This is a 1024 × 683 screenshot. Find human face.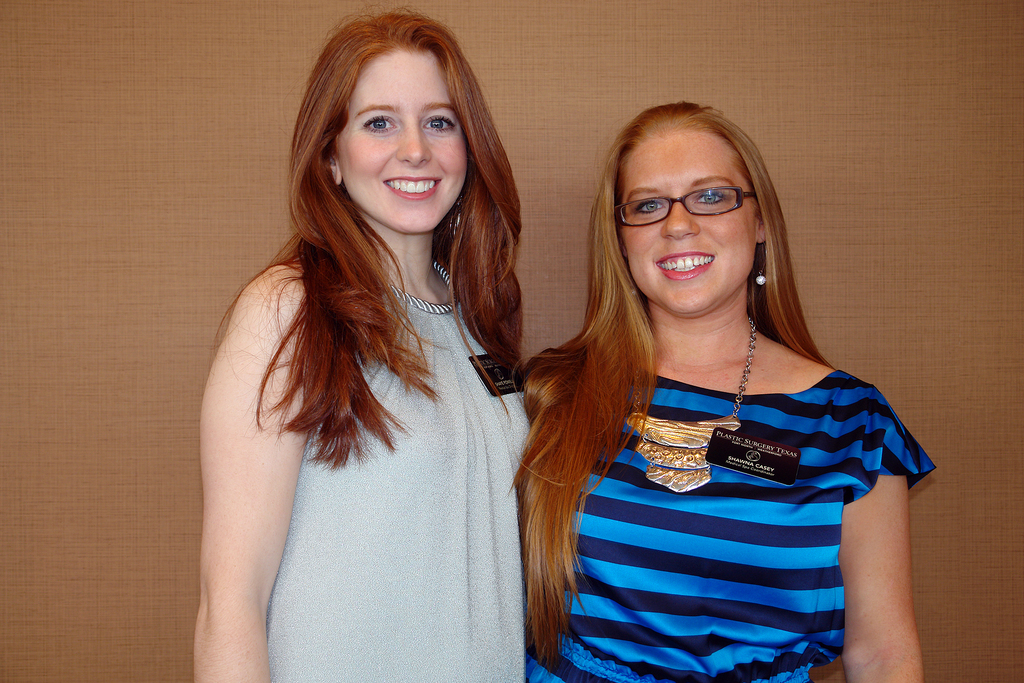
Bounding box: 604 128 768 331.
